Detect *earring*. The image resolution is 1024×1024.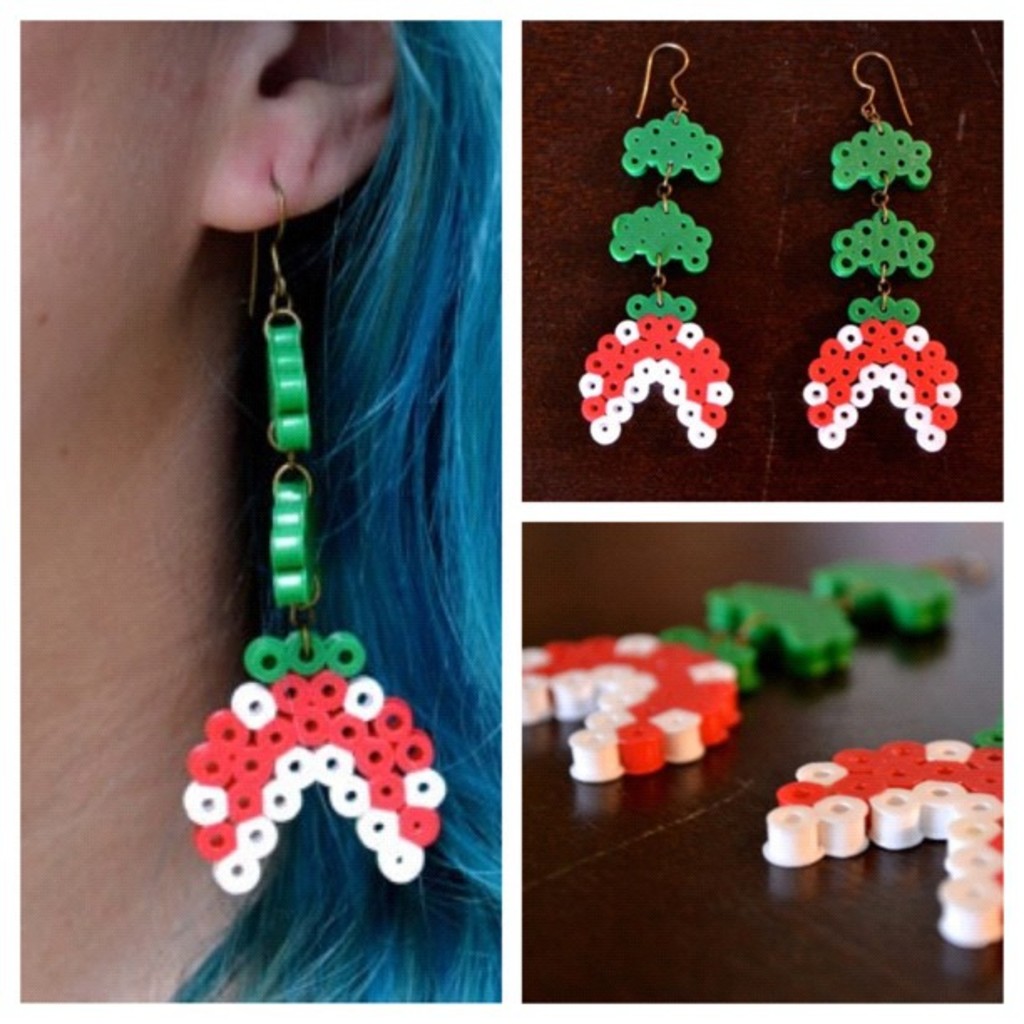
region(766, 714, 1004, 942).
